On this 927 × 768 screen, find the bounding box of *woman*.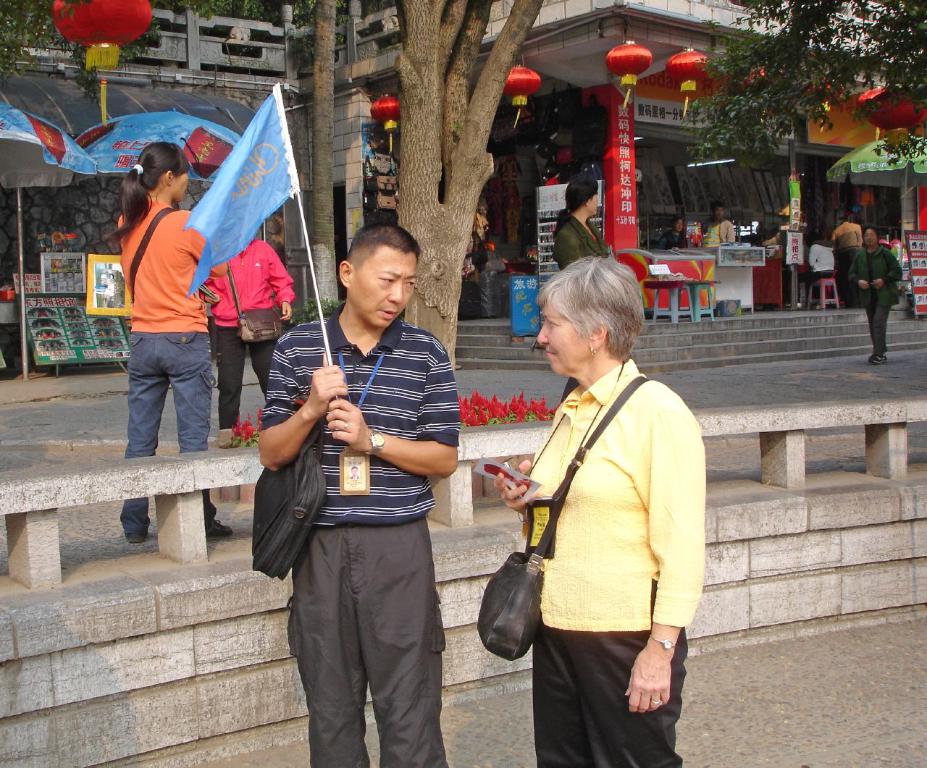
Bounding box: (113,149,246,554).
